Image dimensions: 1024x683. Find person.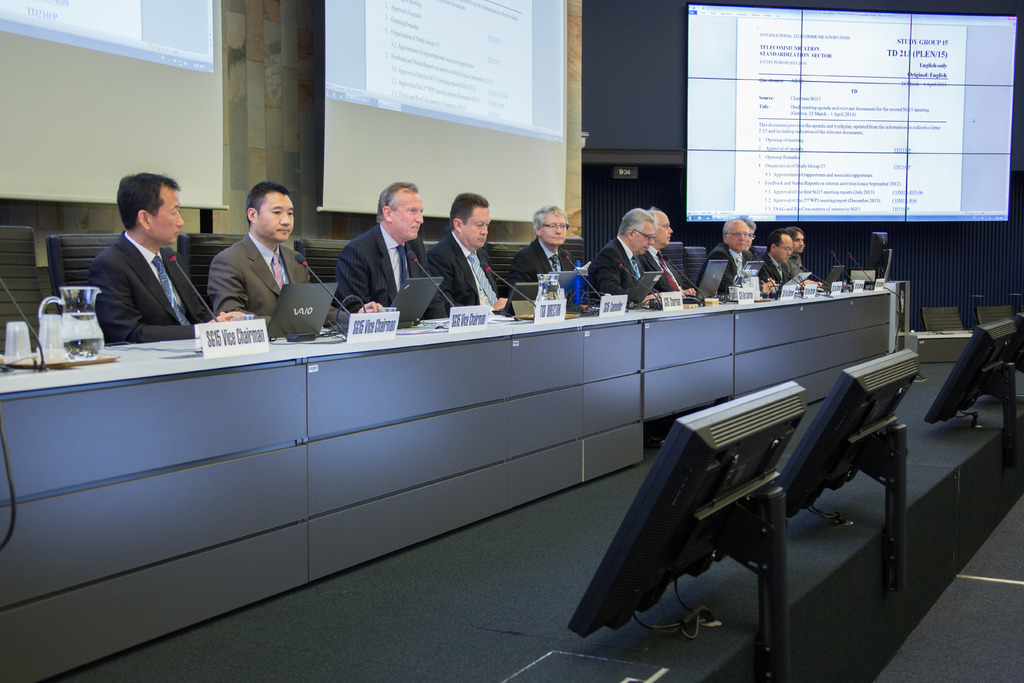
(89, 172, 246, 345).
